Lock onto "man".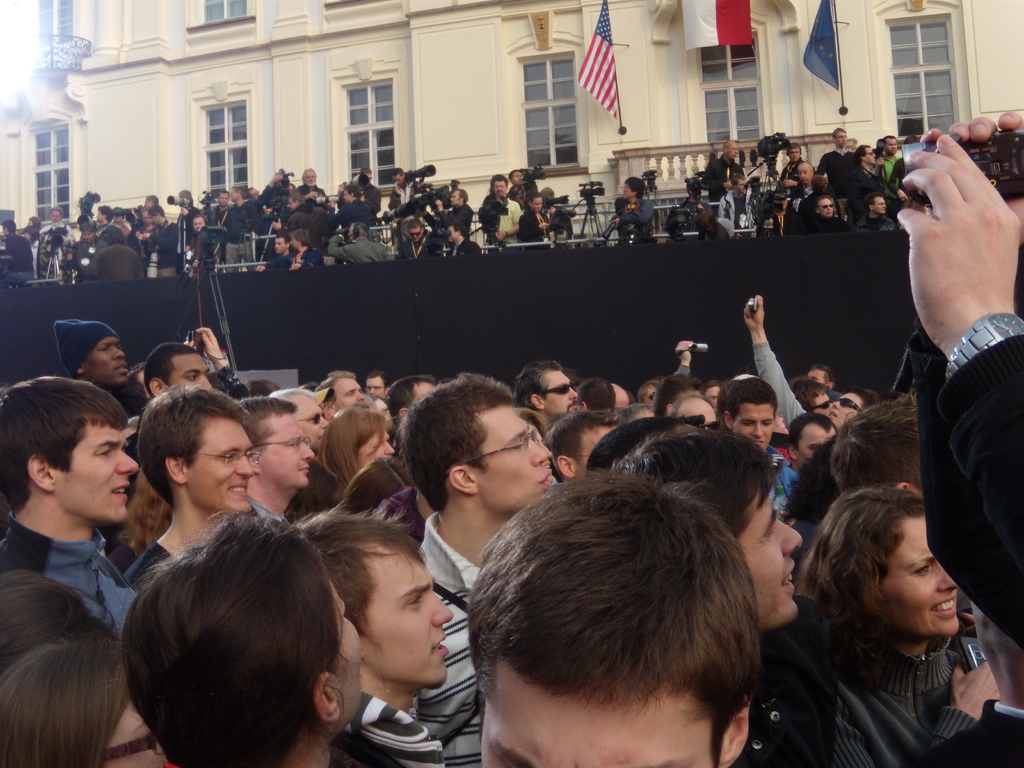
Locked: 139:340:216:404.
